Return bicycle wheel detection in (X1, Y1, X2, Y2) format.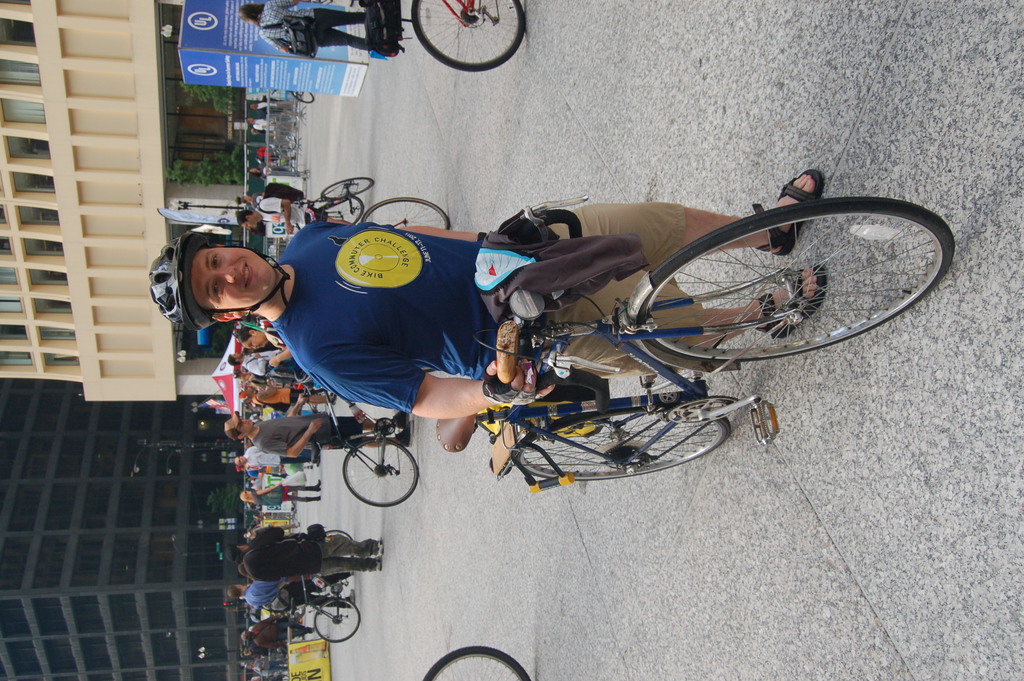
(512, 414, 732, 480).
